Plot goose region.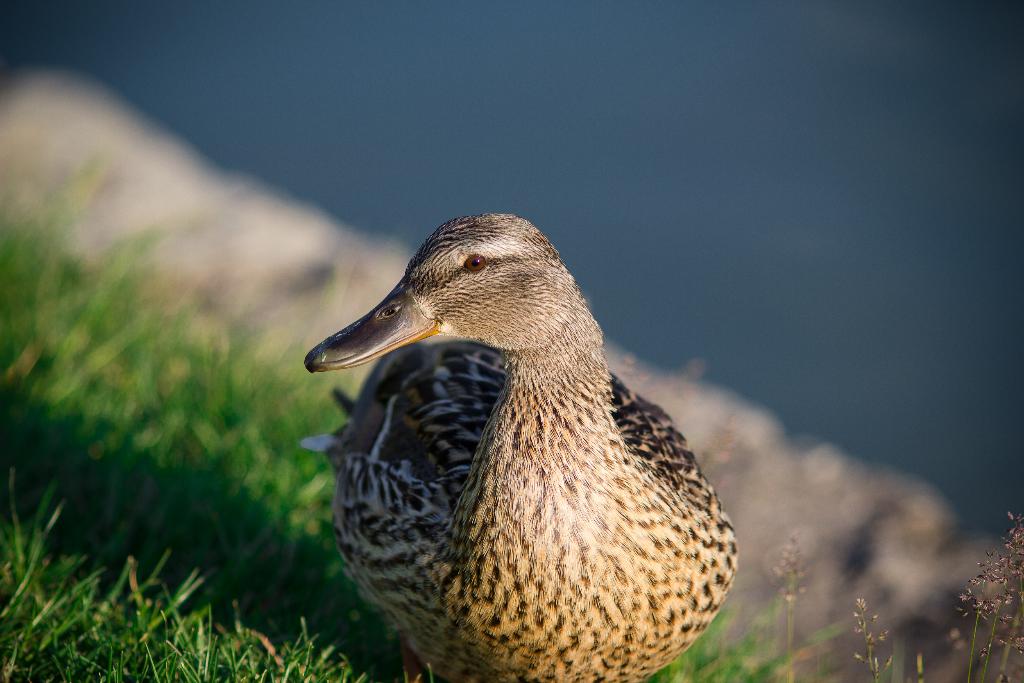
Plotted at 301, 213, 737, 682.
